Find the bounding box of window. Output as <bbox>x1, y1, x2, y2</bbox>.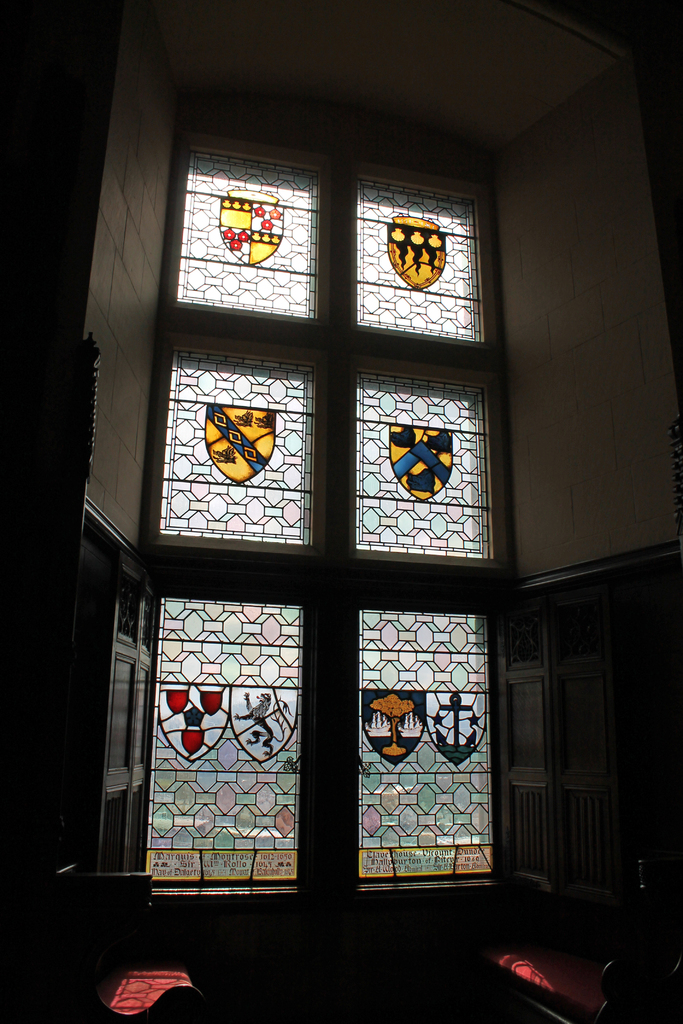
<bbox>170, 355, 331, 540</bbox>.
